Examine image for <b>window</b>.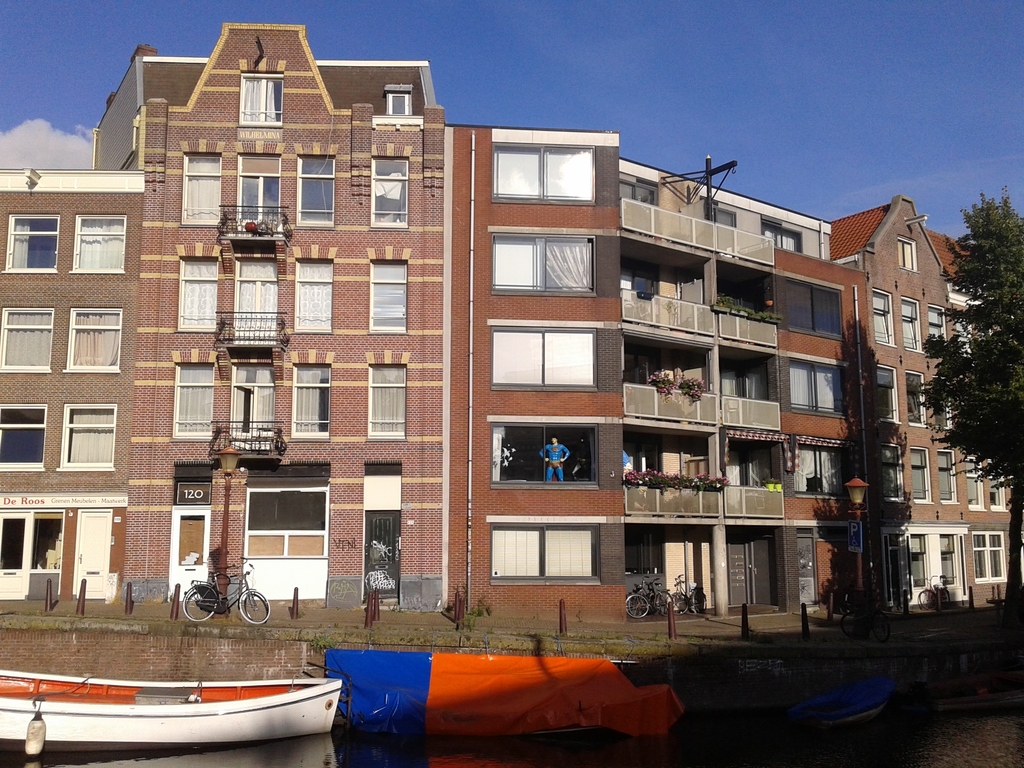
Examination result: {"left": 71, "top": 218, "right": 131, "bottom": 273}.
